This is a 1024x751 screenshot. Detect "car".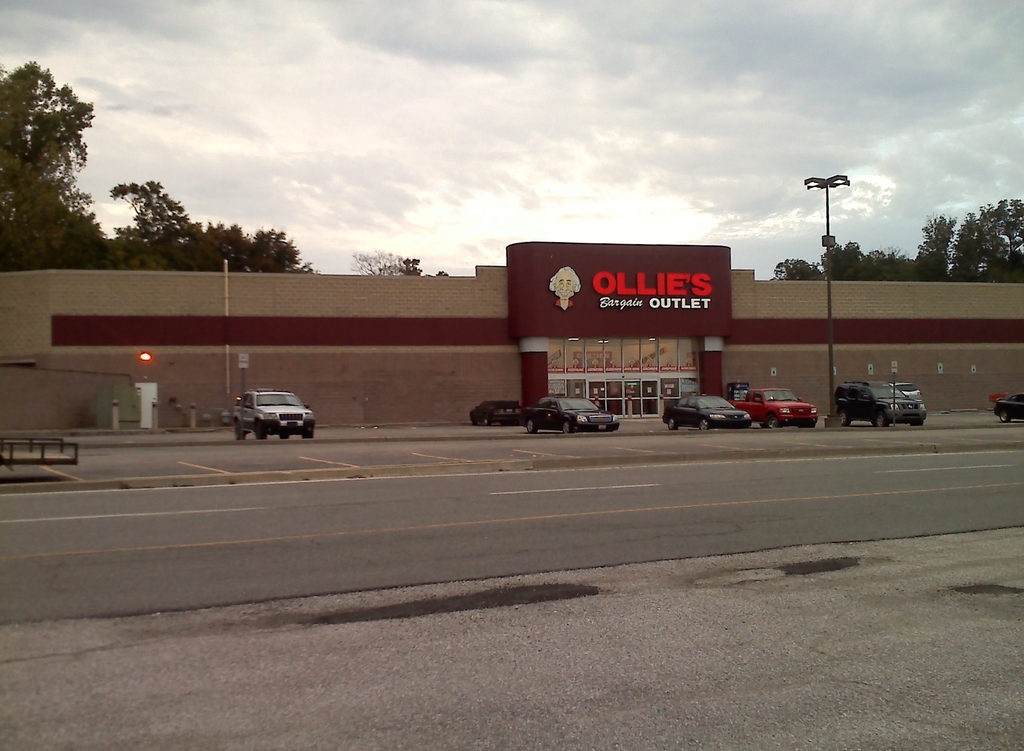
x1=464 y1=403 x2=520 y2=423.
